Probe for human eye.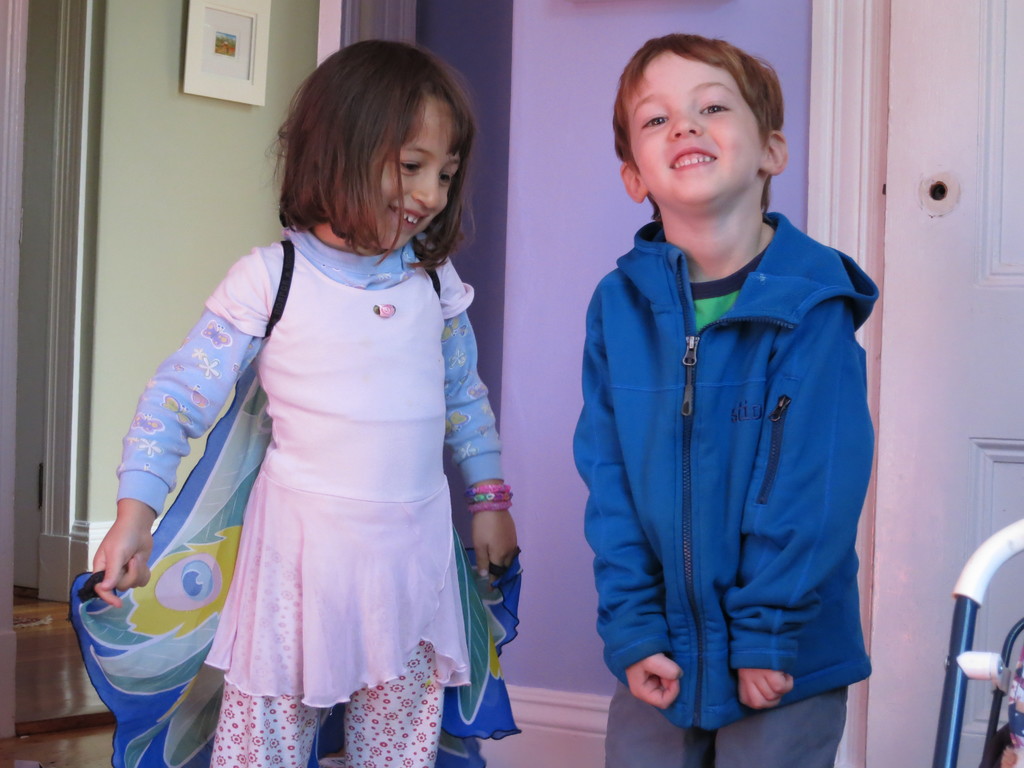
Probe result: locate(639, 109, 670, 134).
